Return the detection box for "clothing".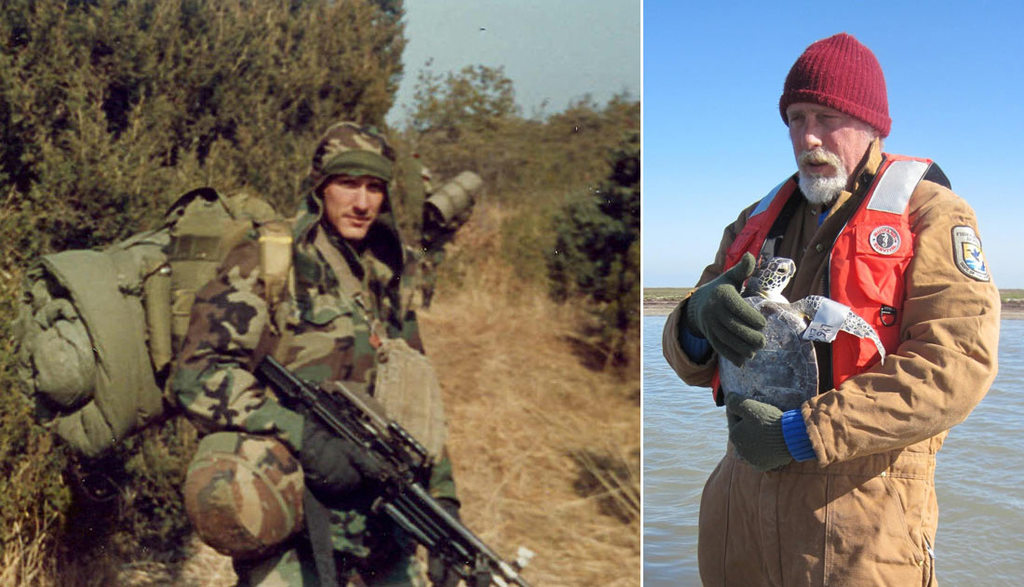
pyautogui.locateOnScreen(169, 119, 466, 586).
